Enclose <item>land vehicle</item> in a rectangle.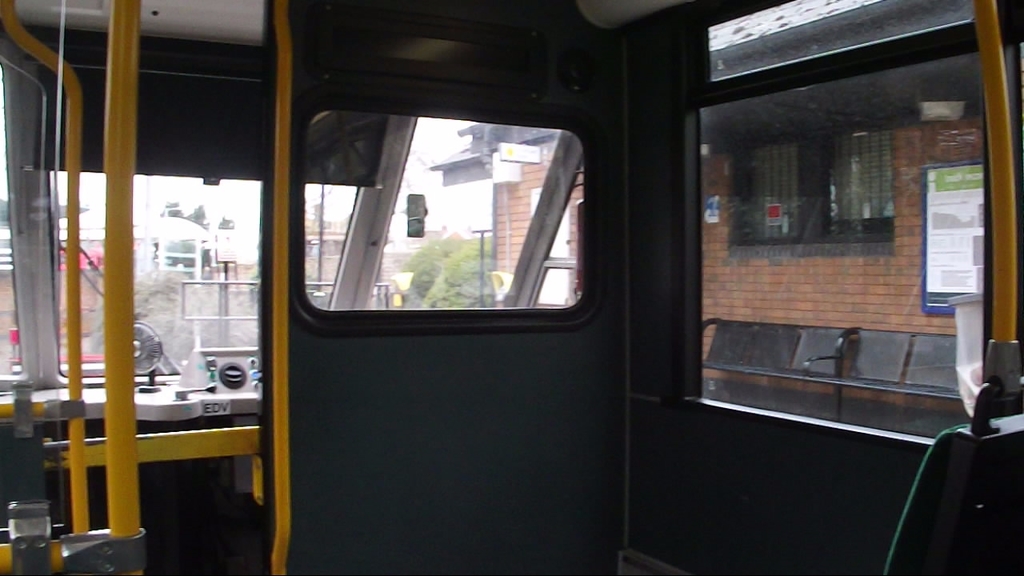
select_region(0, 0, 1023, 575).
